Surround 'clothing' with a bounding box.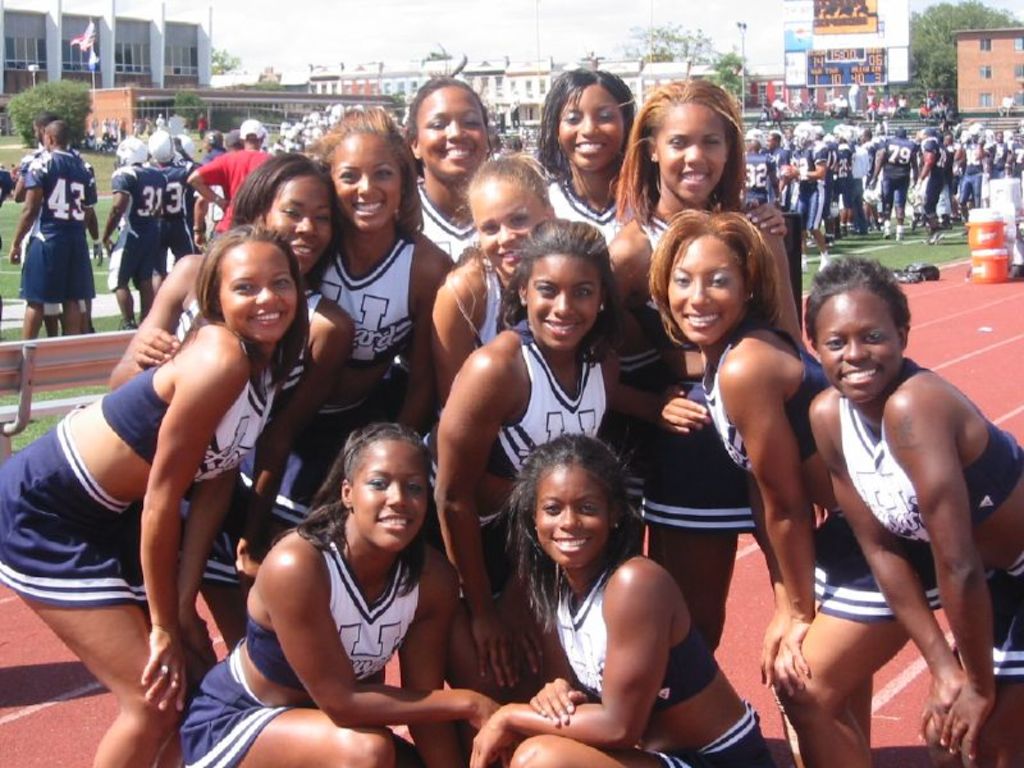
<box>232,229,425,527</box>.
